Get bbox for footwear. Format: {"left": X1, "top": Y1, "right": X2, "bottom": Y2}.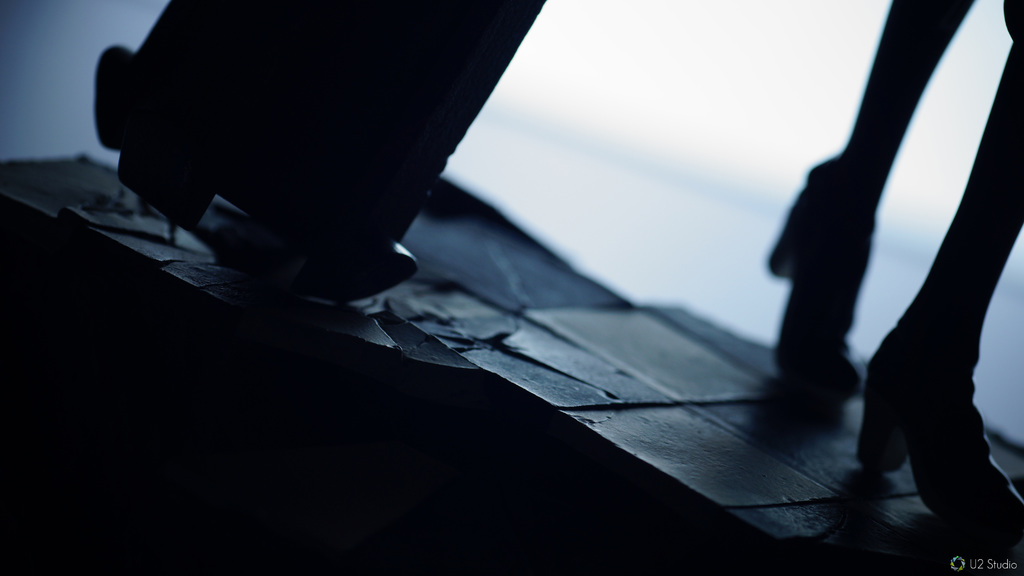
{"left": 760, "top": 187, "right": 861, "bottom": 408}.
